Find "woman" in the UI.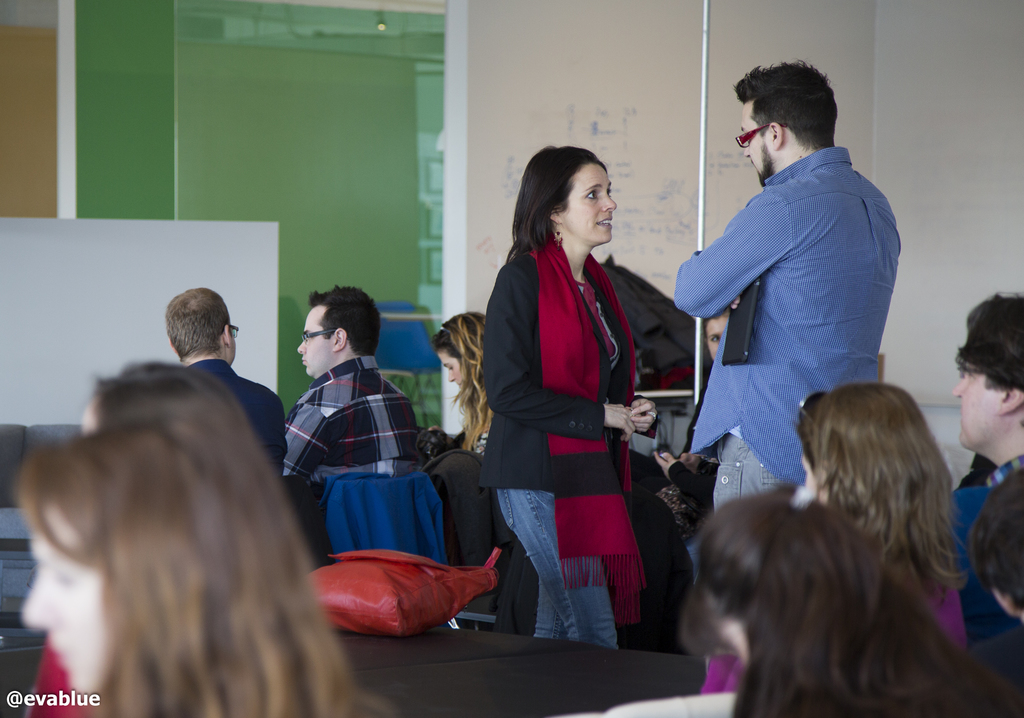
UI element at <bbox>17, 415, 368, 717</bbox>.
